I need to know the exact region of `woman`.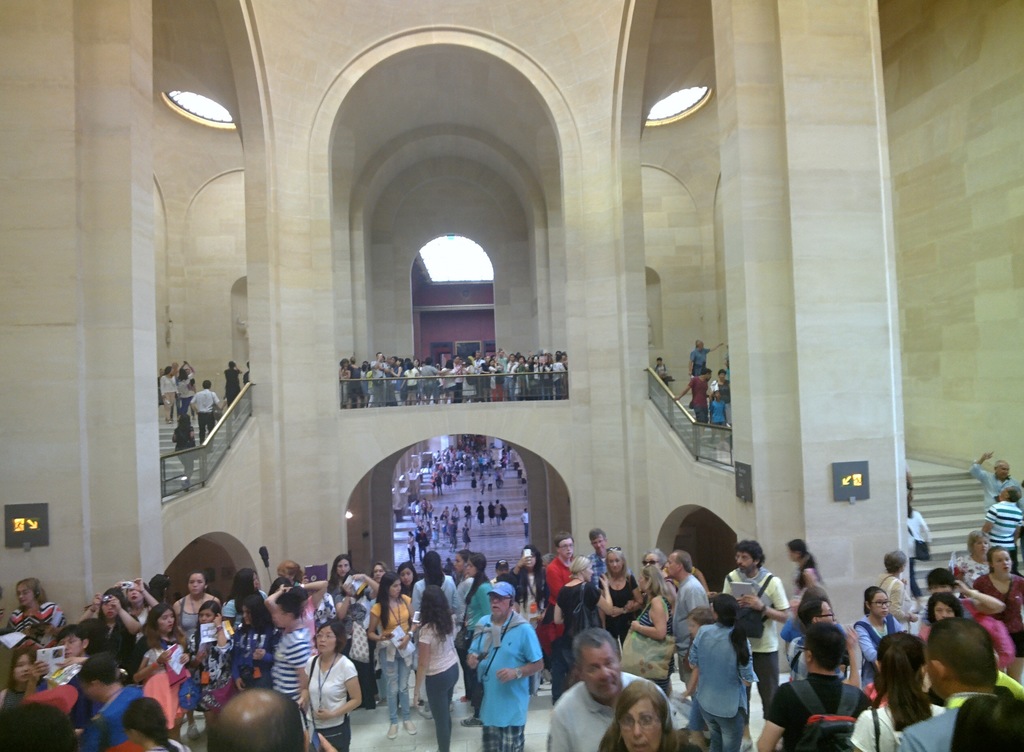
Region: (685,592,762,749).
